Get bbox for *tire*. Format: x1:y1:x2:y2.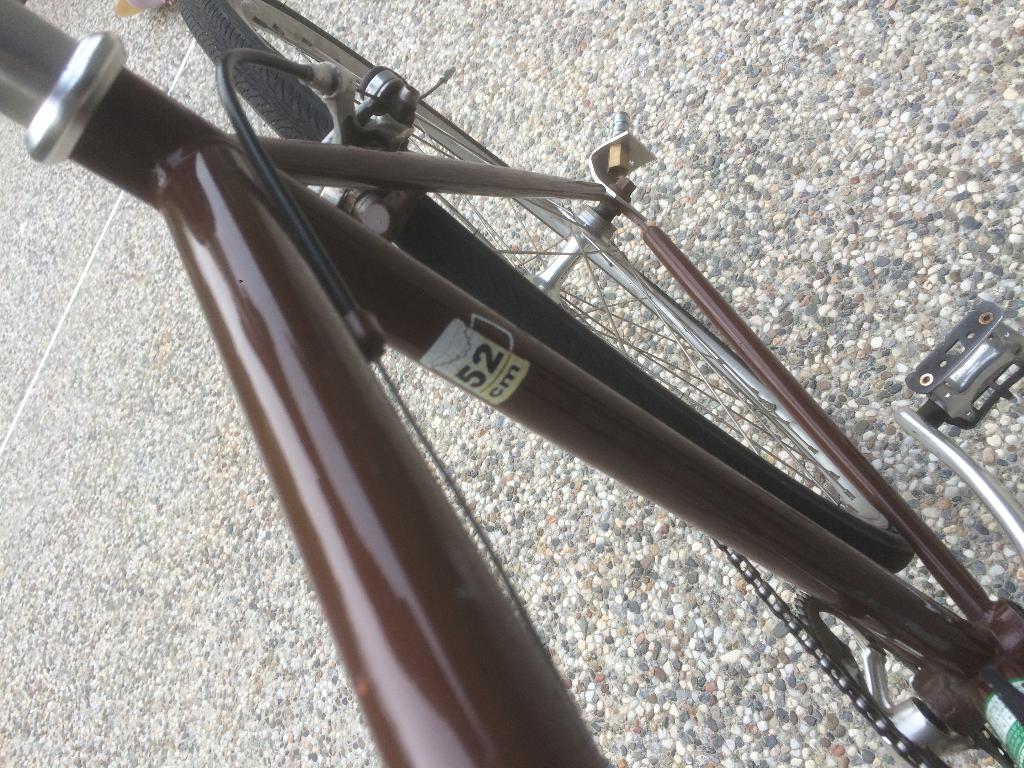
177:0:909:572.
